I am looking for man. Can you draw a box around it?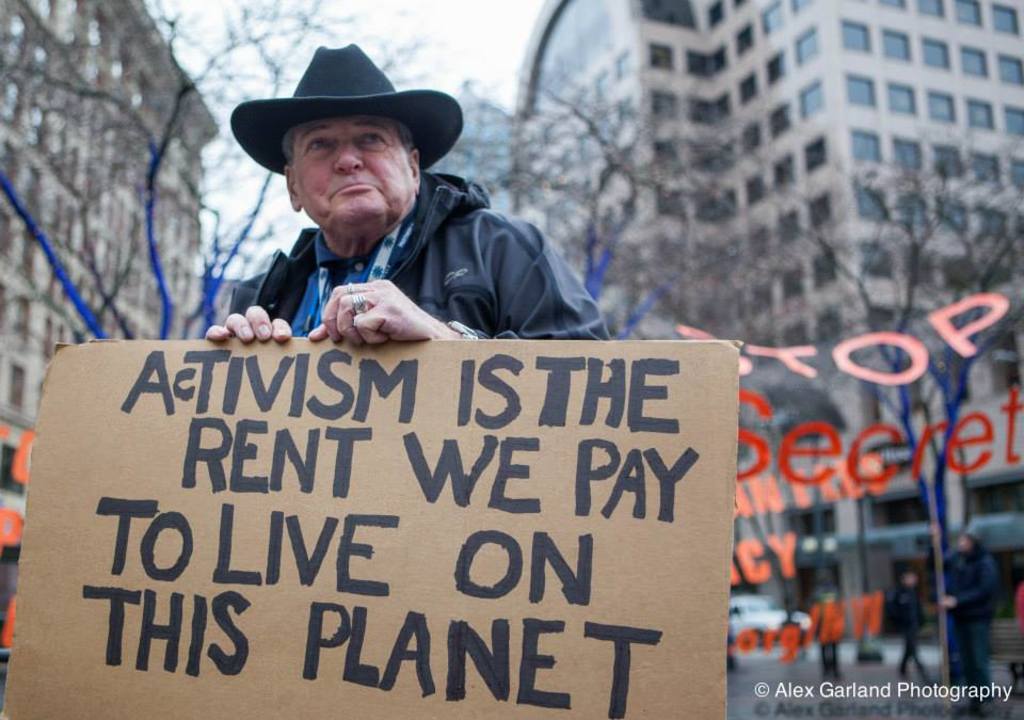
Sure, the bounding box is 163 81 633 357.
